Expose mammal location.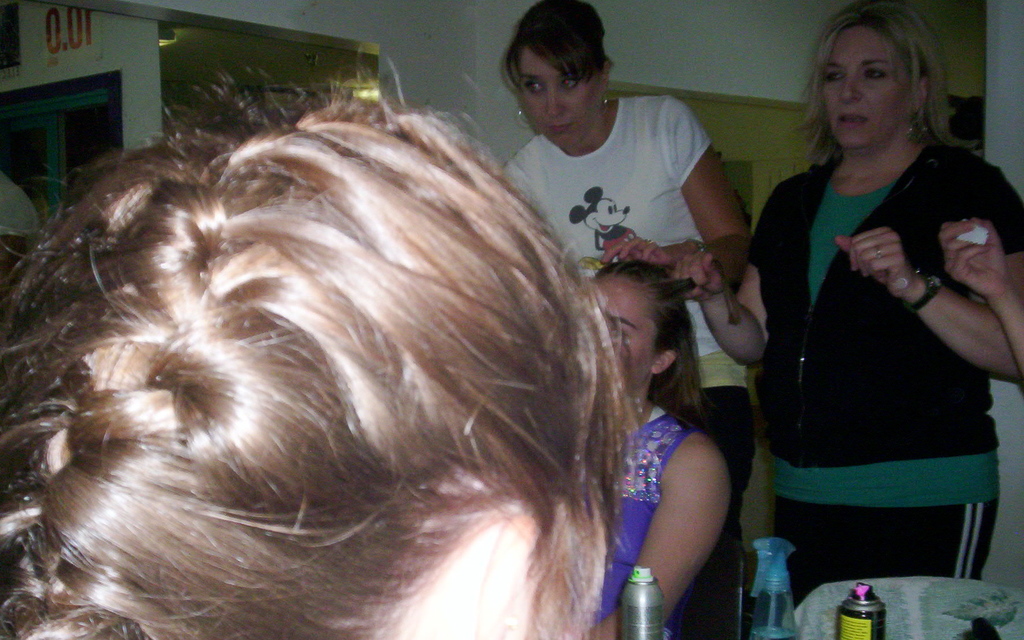
Exposed at pyautogui.locateOnScreen(496, 0, 753, 283).
